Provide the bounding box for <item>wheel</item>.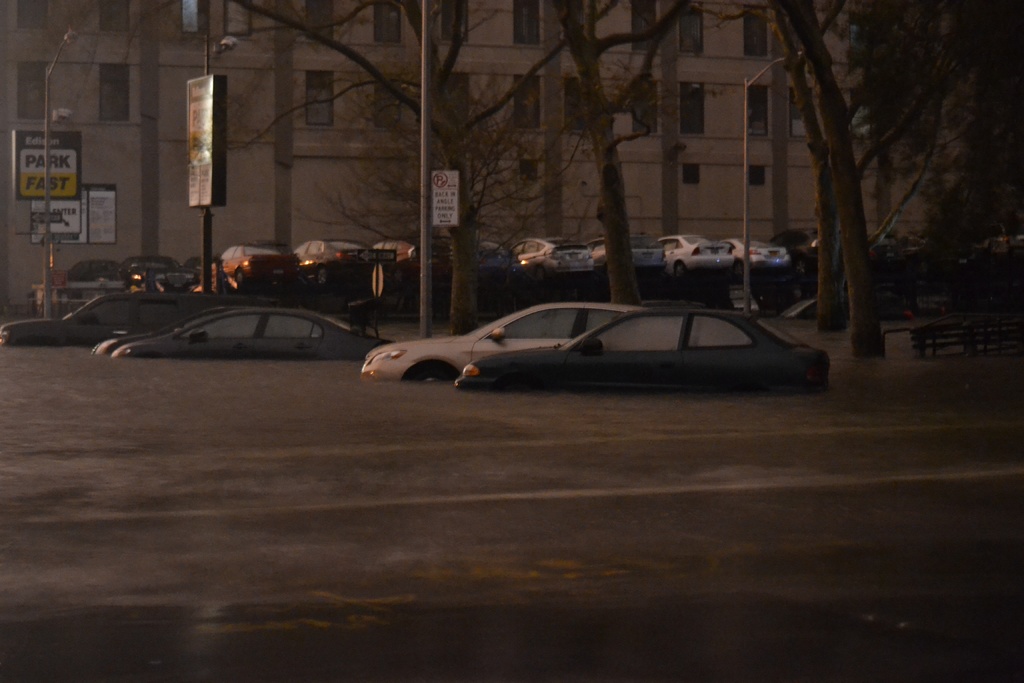
[left=230, top=272, right=243, bottom=286].
